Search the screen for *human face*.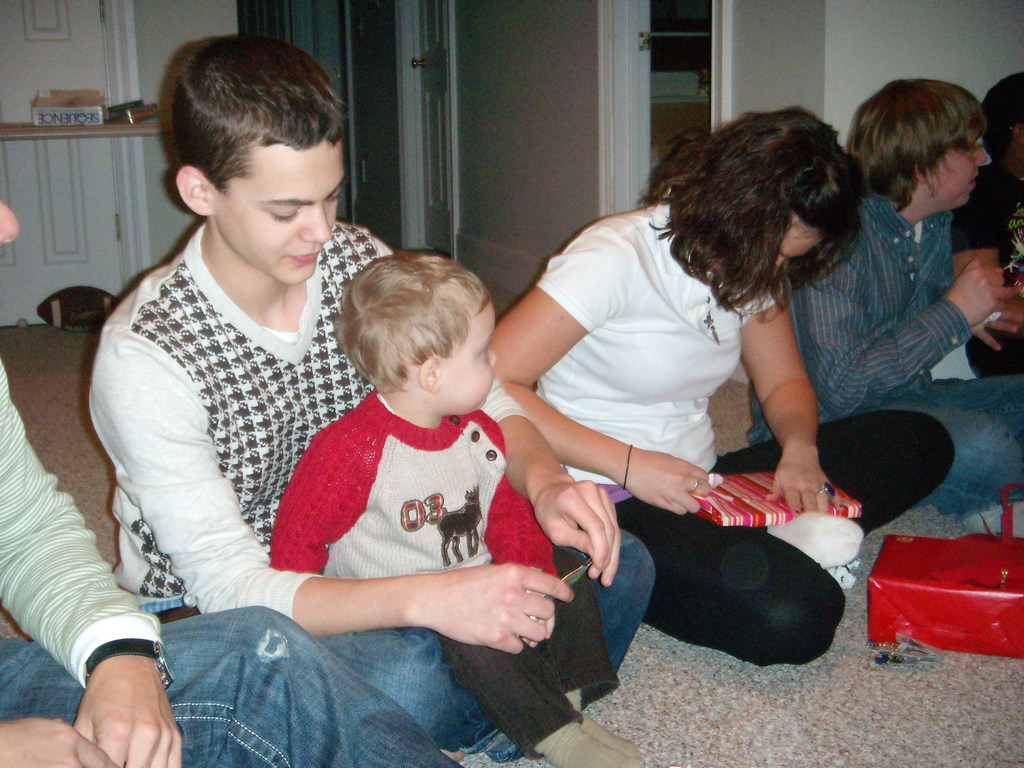
Found at [x1=211, y1=132, x2=353, y2=286].
